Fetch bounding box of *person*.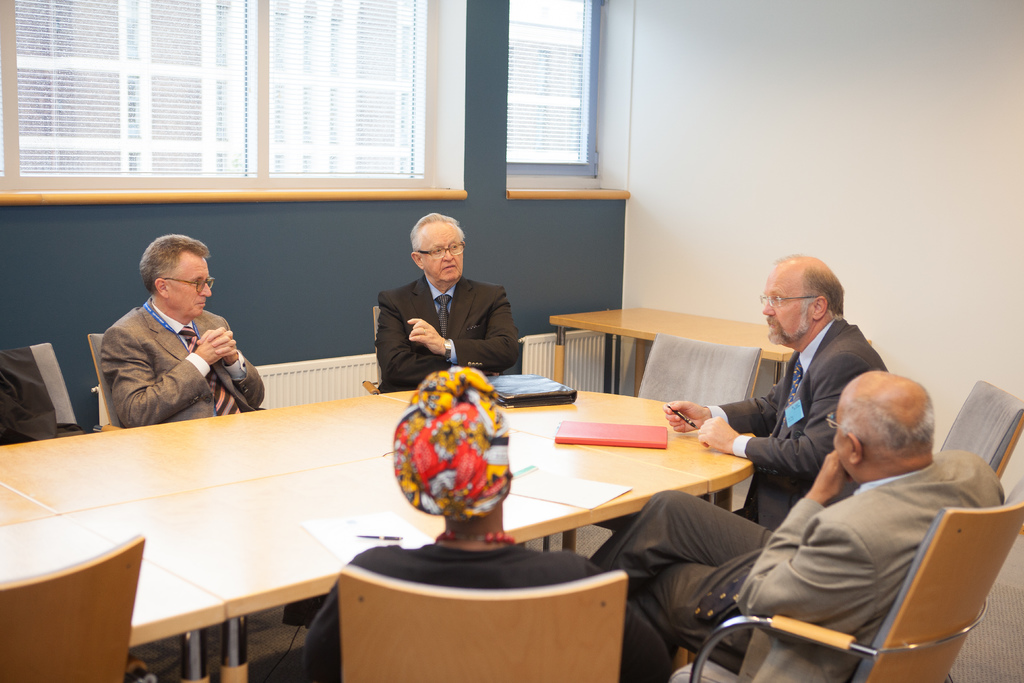
Bbox: rect(588, 365, 1007, 682).
